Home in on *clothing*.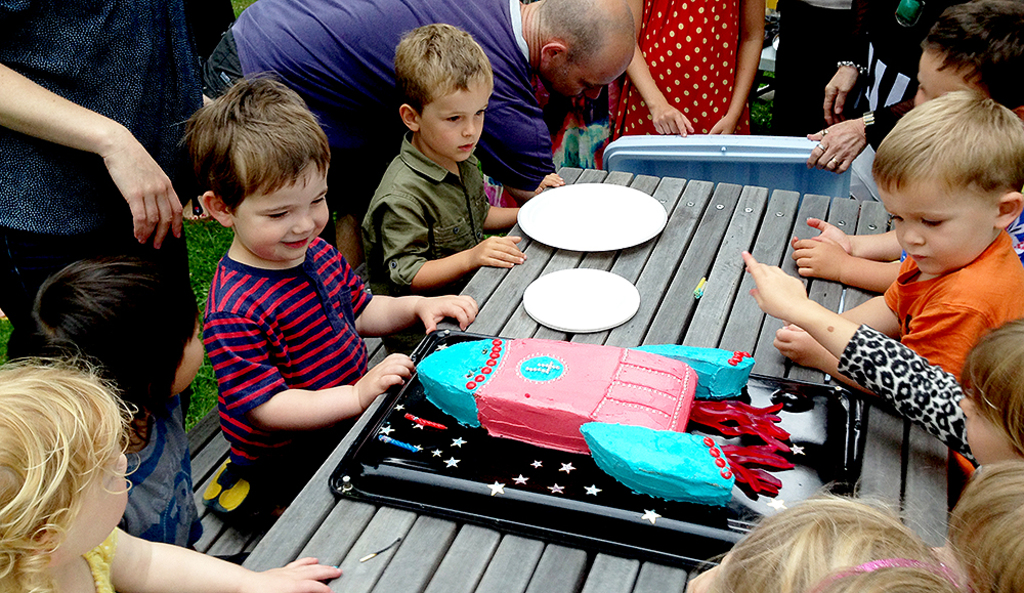
Homed in at (left=835, top=315, right=988, bottom=479).
